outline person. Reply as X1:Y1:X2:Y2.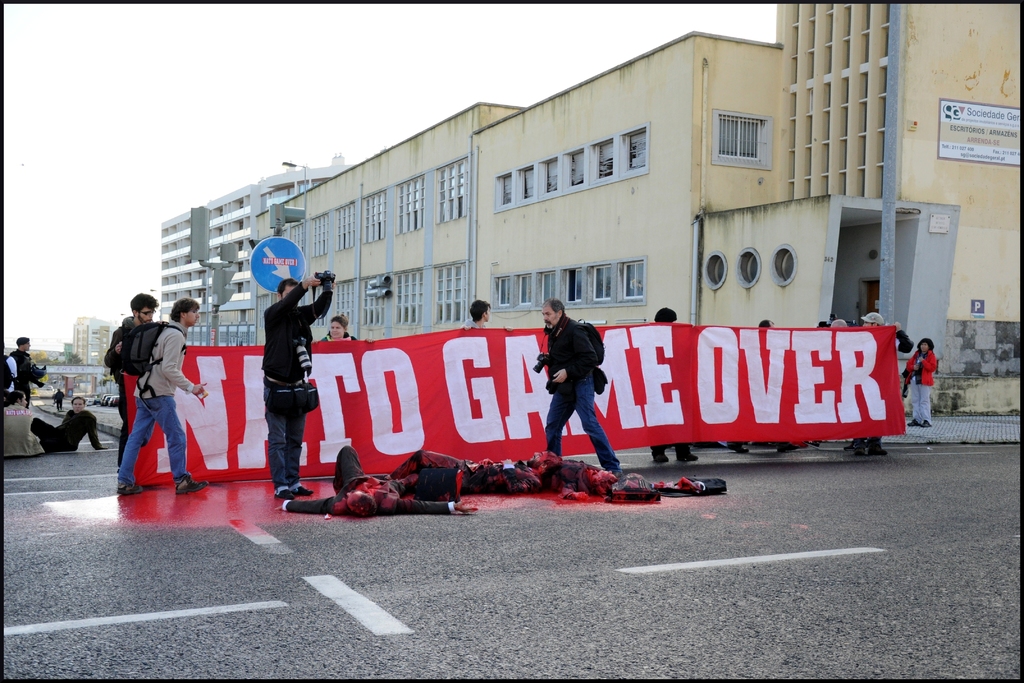
540:297:624:481.
